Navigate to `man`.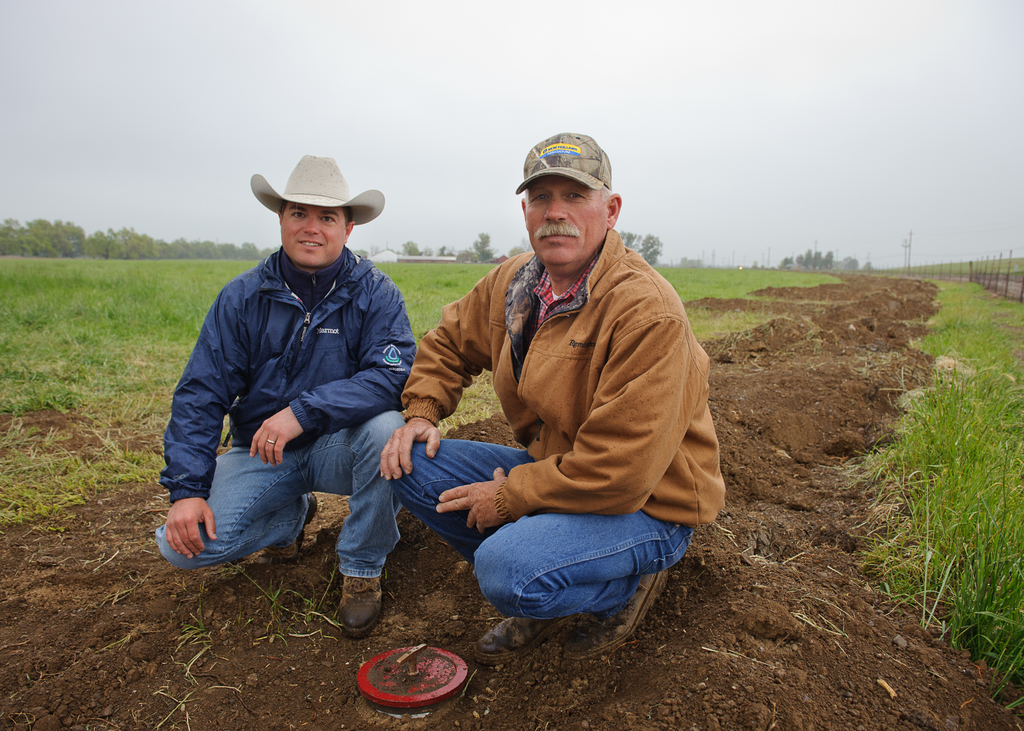
Navigation target: 380 132 724 654.
